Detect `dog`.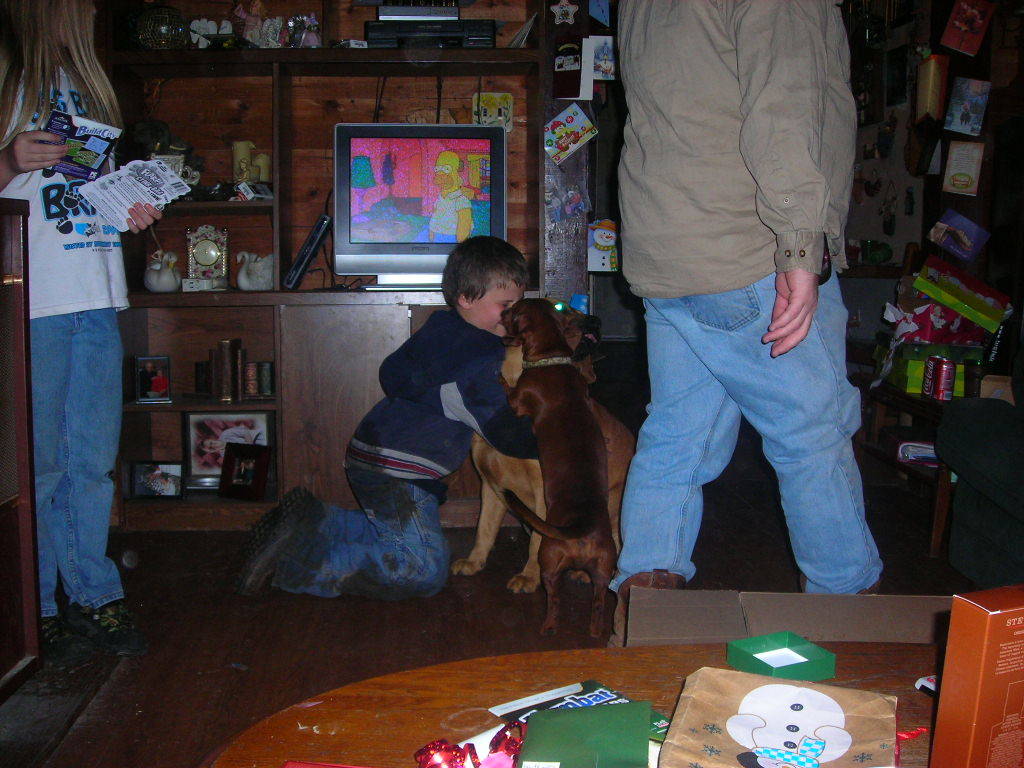
Detected at locate(498, 293, 621, 642).
